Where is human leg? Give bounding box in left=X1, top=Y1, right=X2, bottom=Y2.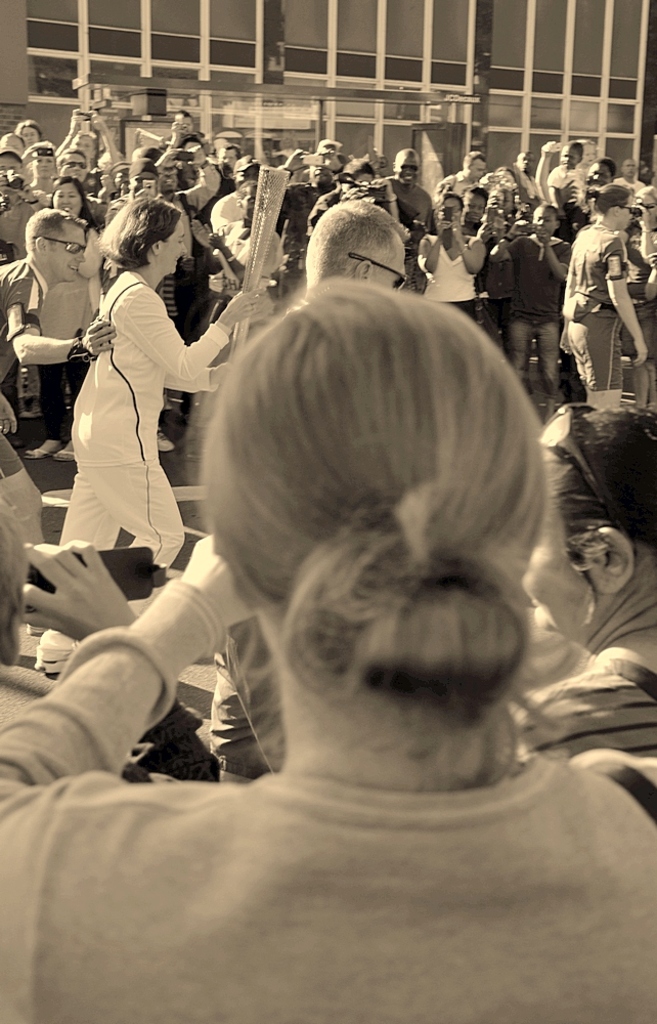
left=90, top=464, right=187, bottom=613.
